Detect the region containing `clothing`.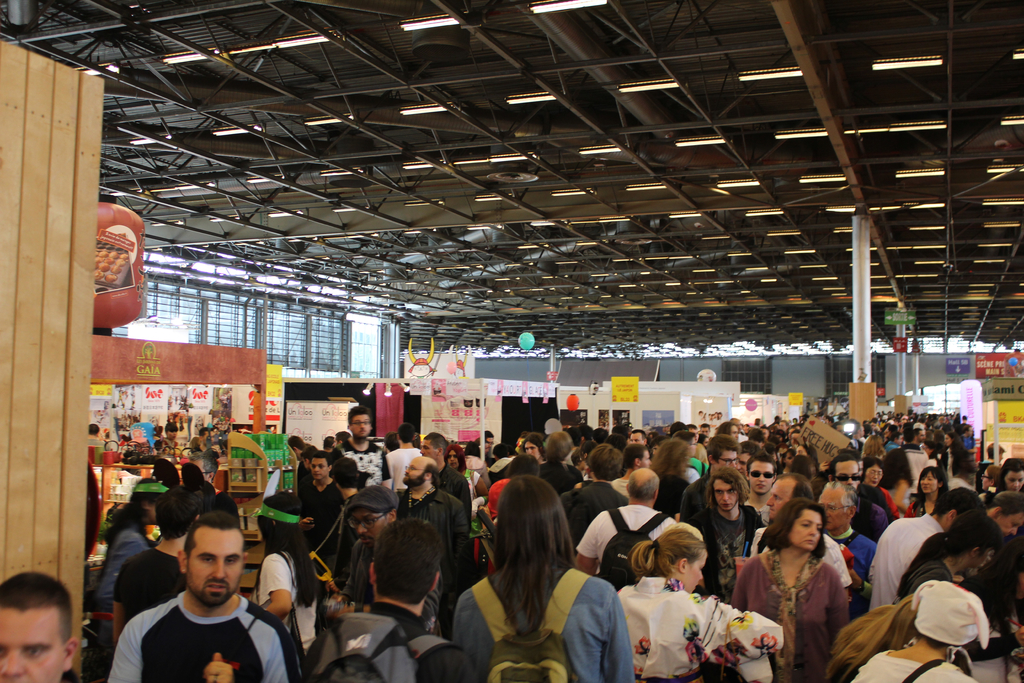
detection(187, 428, 213, 453).
